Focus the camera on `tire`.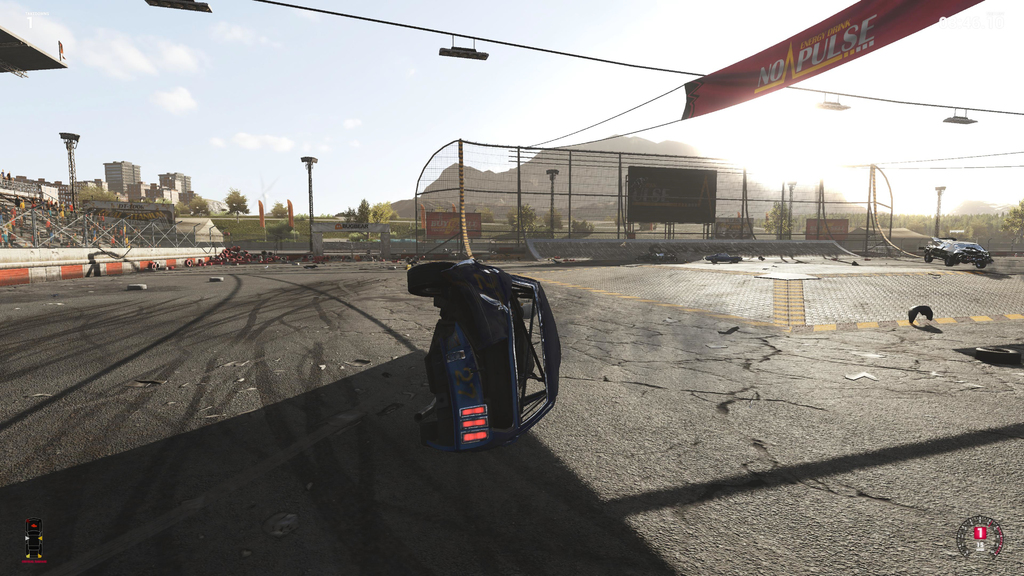
Focus region: box=[673, 257, 678, 264].
